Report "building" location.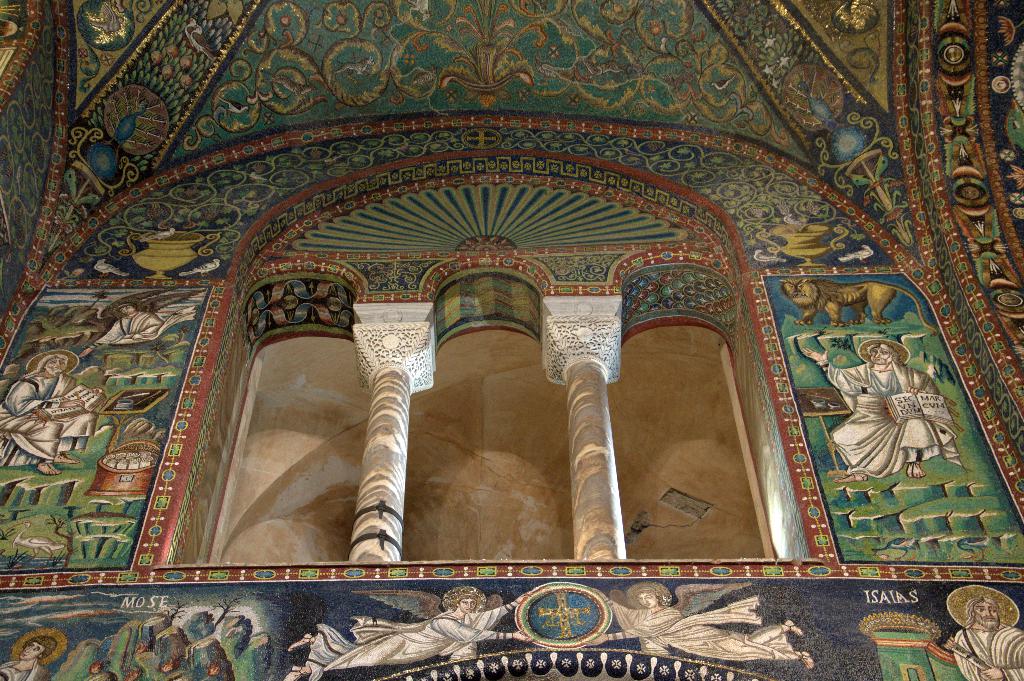
Report: [x1=0, y1=0, x2=1023, y2=680].
